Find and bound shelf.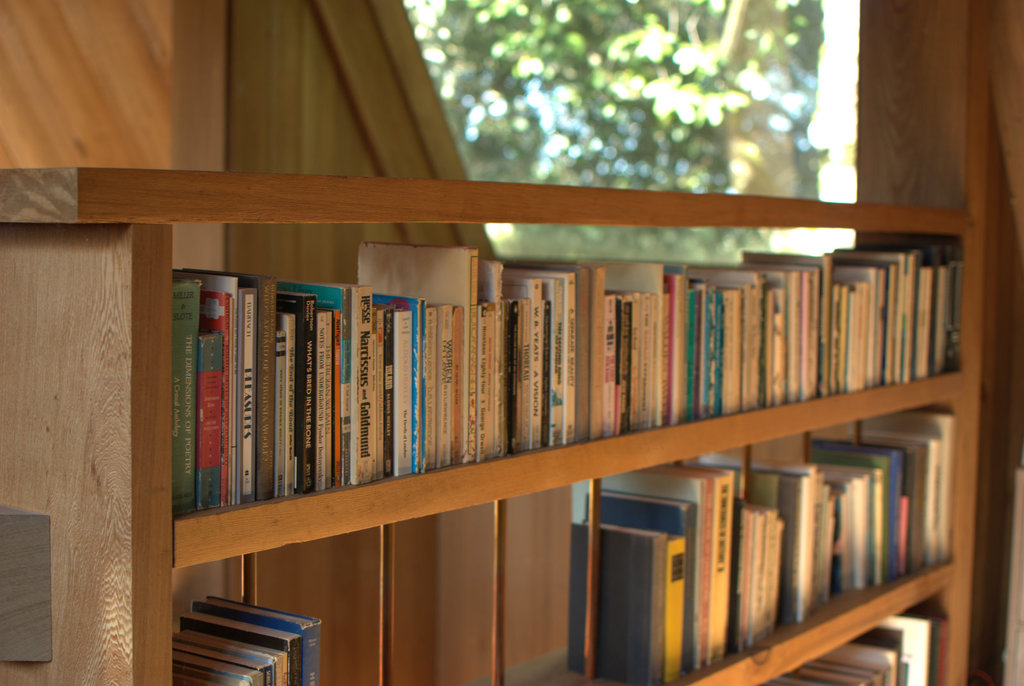
Bound: [x1=687, y1=408, x2=956, y2=685].
